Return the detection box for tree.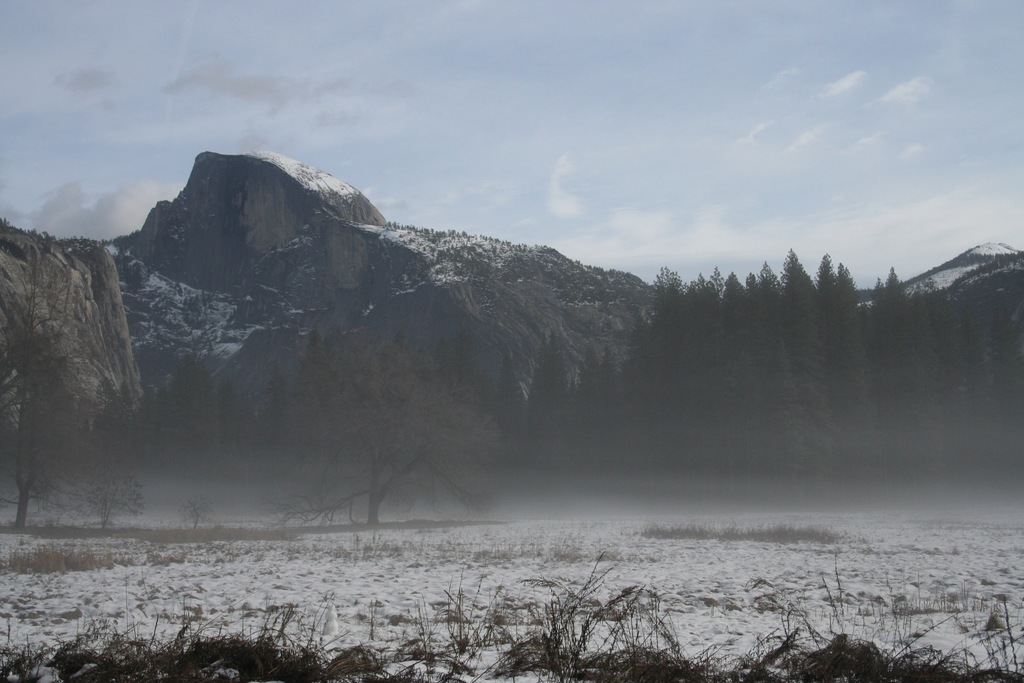
box=[178, 495, 216, 537].
